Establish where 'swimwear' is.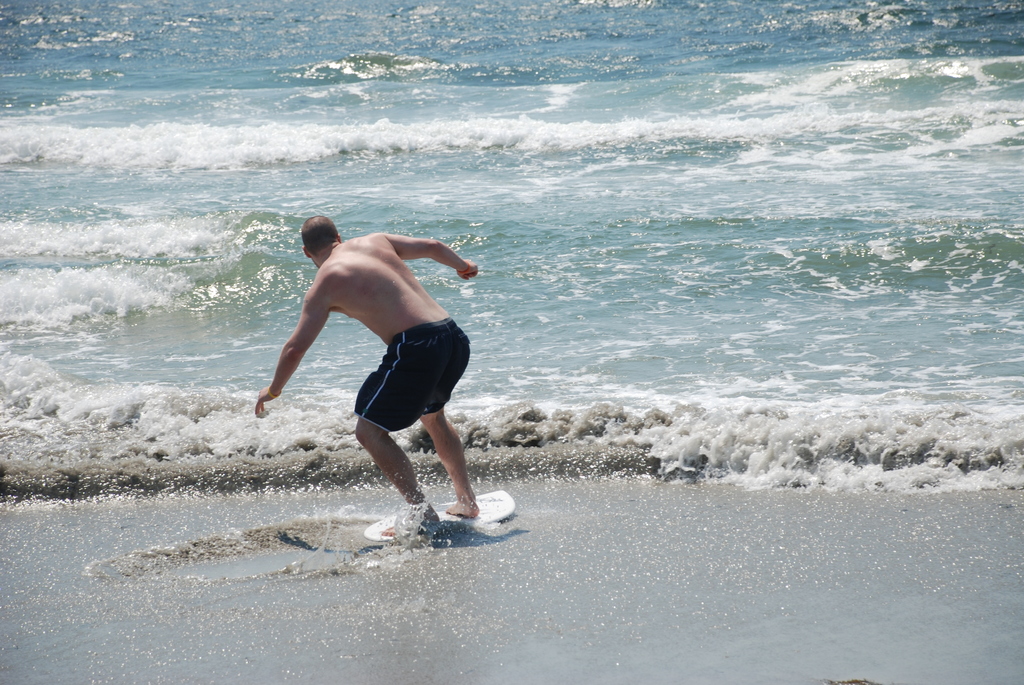
Established at 354,315,472,429.
